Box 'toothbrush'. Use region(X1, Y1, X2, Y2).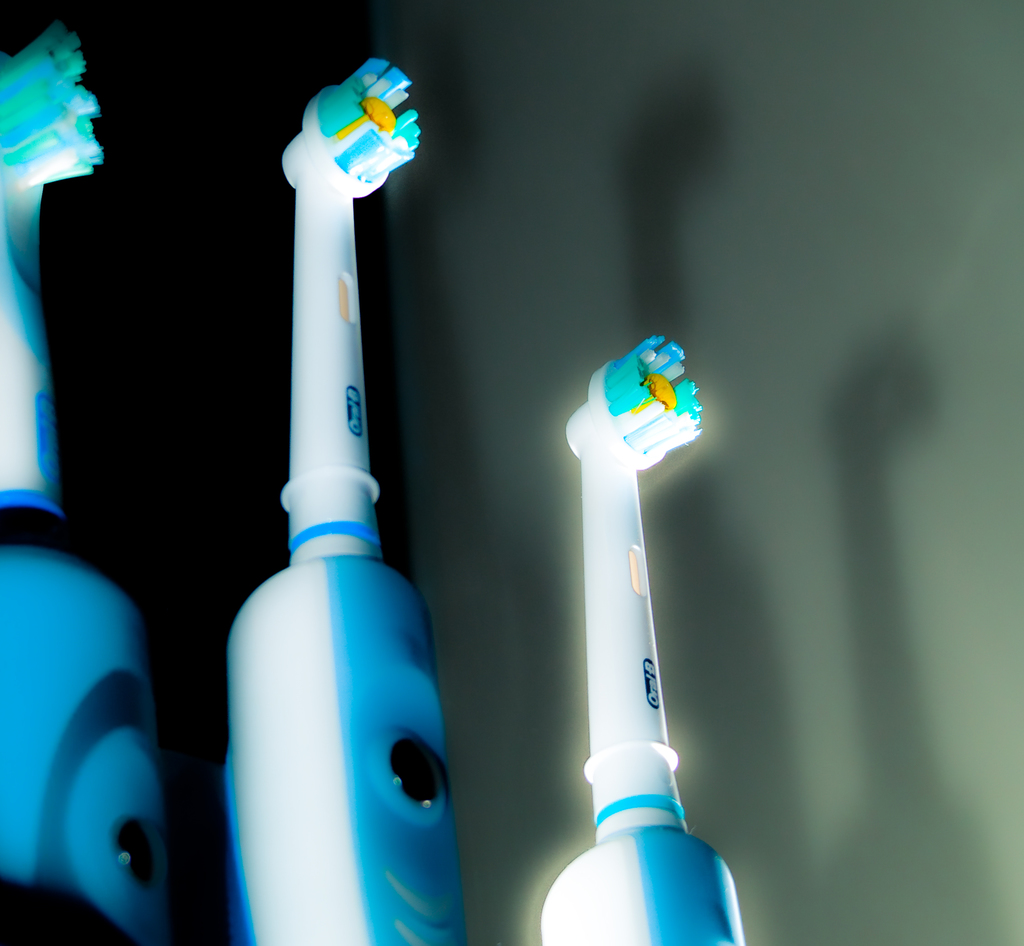
region(220, 54, 467, 943).
